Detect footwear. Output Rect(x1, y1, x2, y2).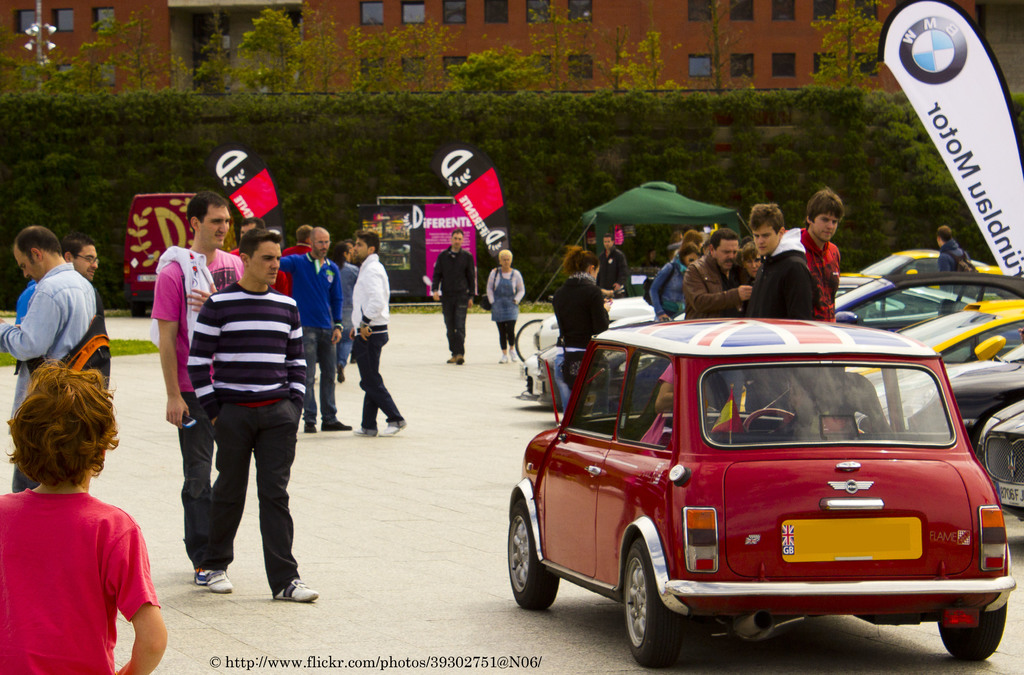
Rect(444, 353, 452, 366).
